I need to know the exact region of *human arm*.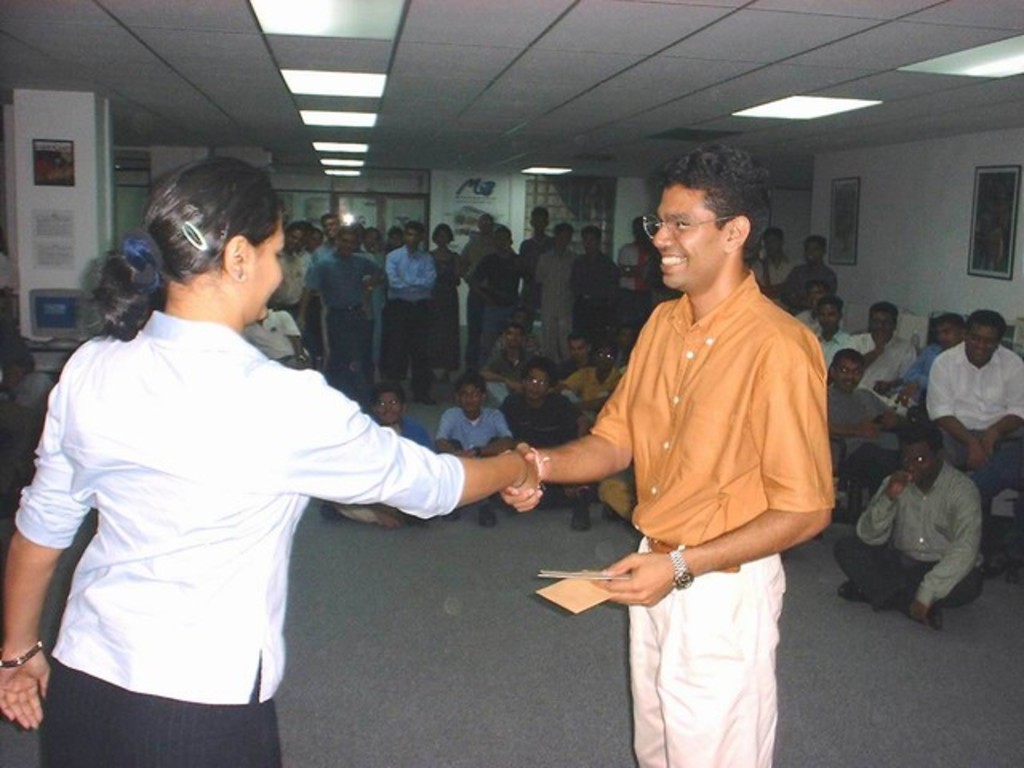
Region: x1=866 y1=387 x2=909 y2=434.
